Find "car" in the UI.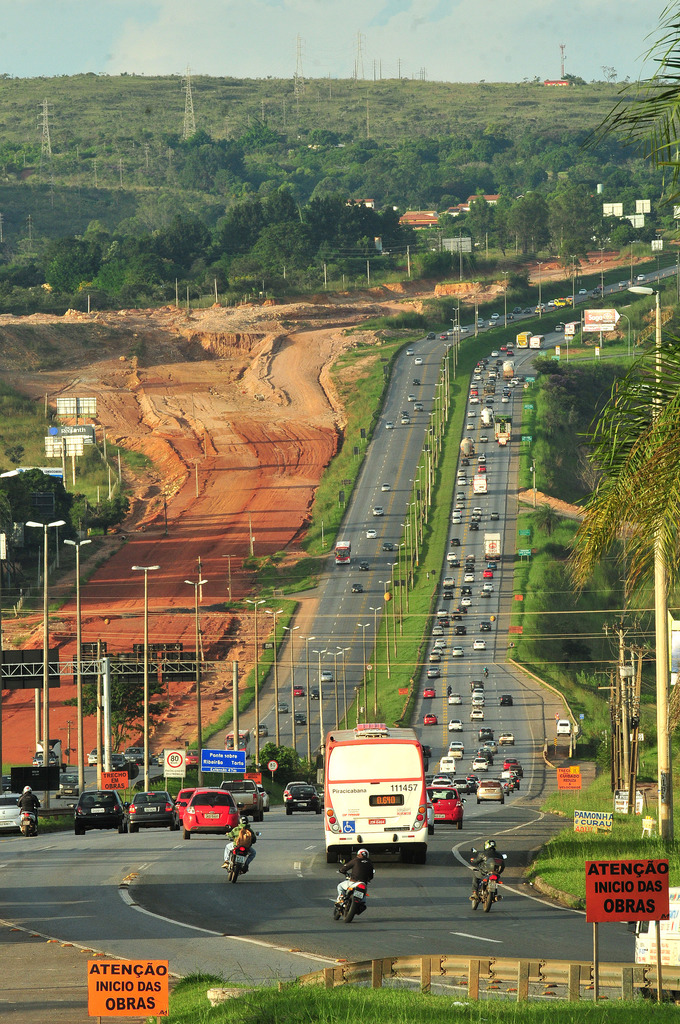
UI element at bbox=[469, 522, 478, 529].
